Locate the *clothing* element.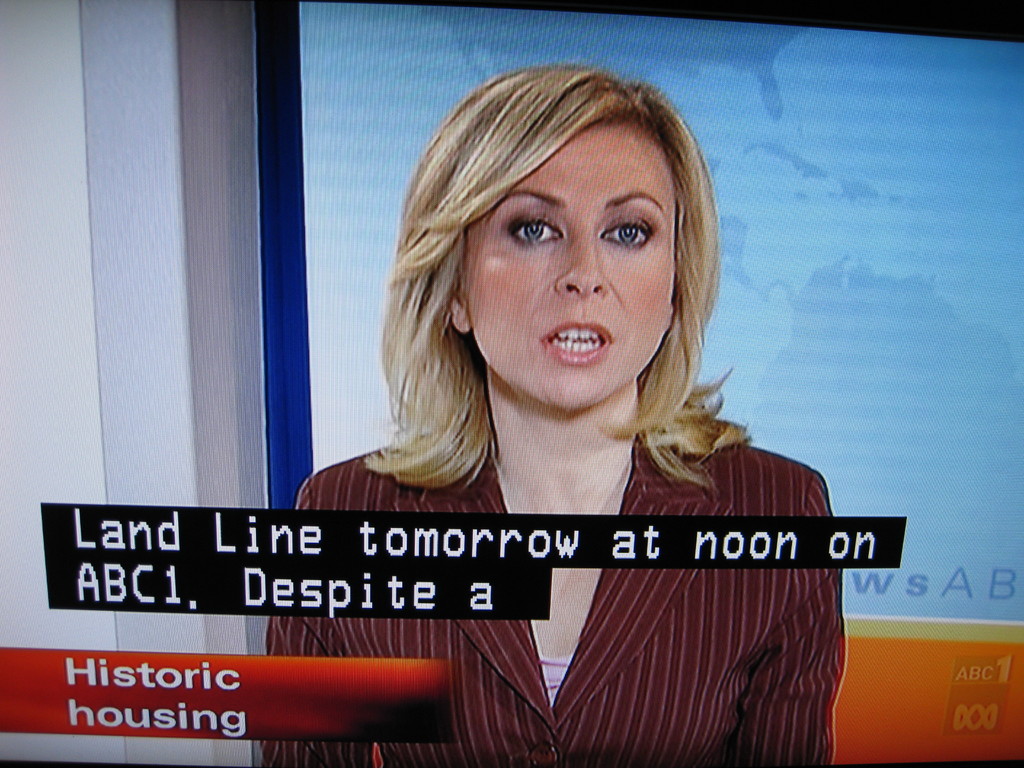
Element bbox: {"x1": 254, "y1": 335, "x2": 863, "y2": 671}.
